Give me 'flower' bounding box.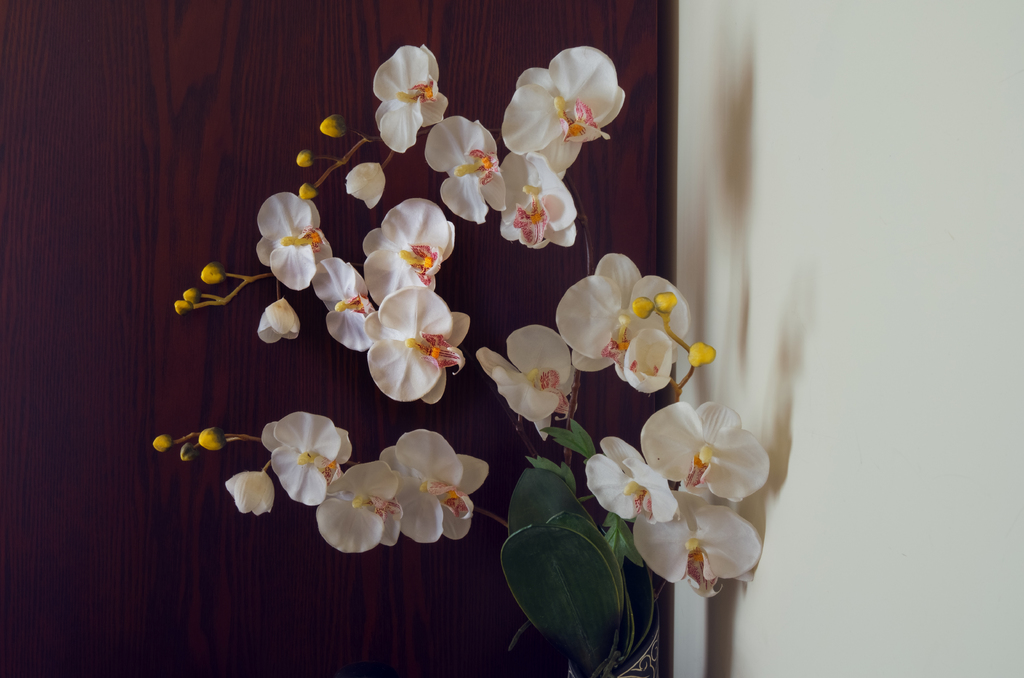
257:296:301:344.
